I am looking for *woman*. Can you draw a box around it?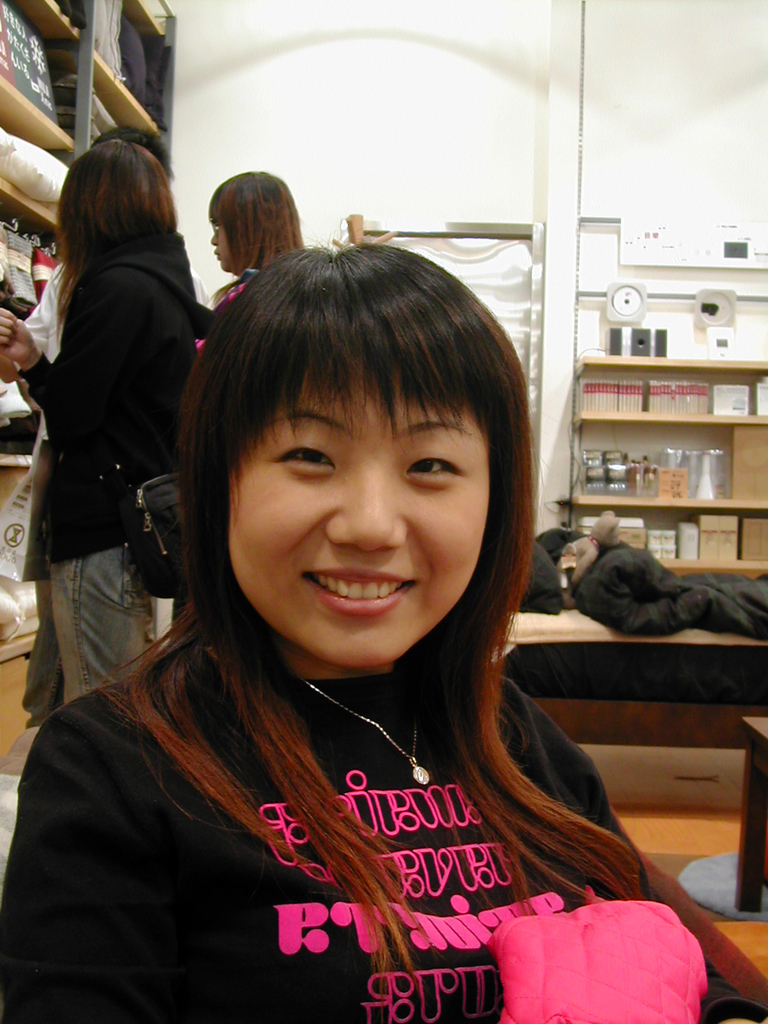
Sure, the bounding box is 177 167 305 625.
